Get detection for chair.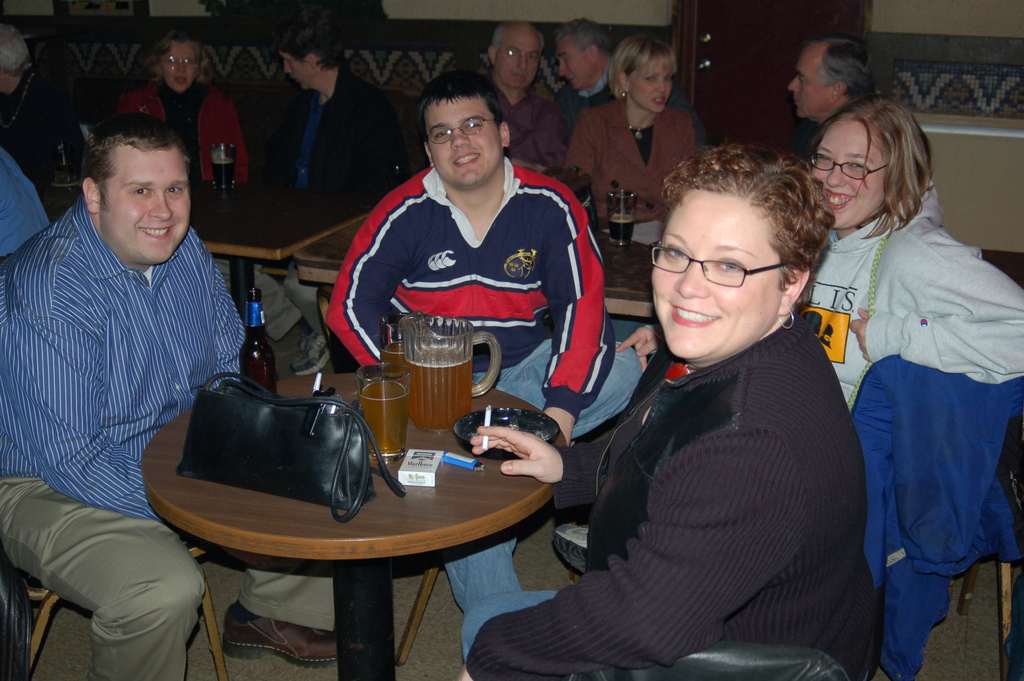
Detection: Rect(21, 540, 234, 680).
